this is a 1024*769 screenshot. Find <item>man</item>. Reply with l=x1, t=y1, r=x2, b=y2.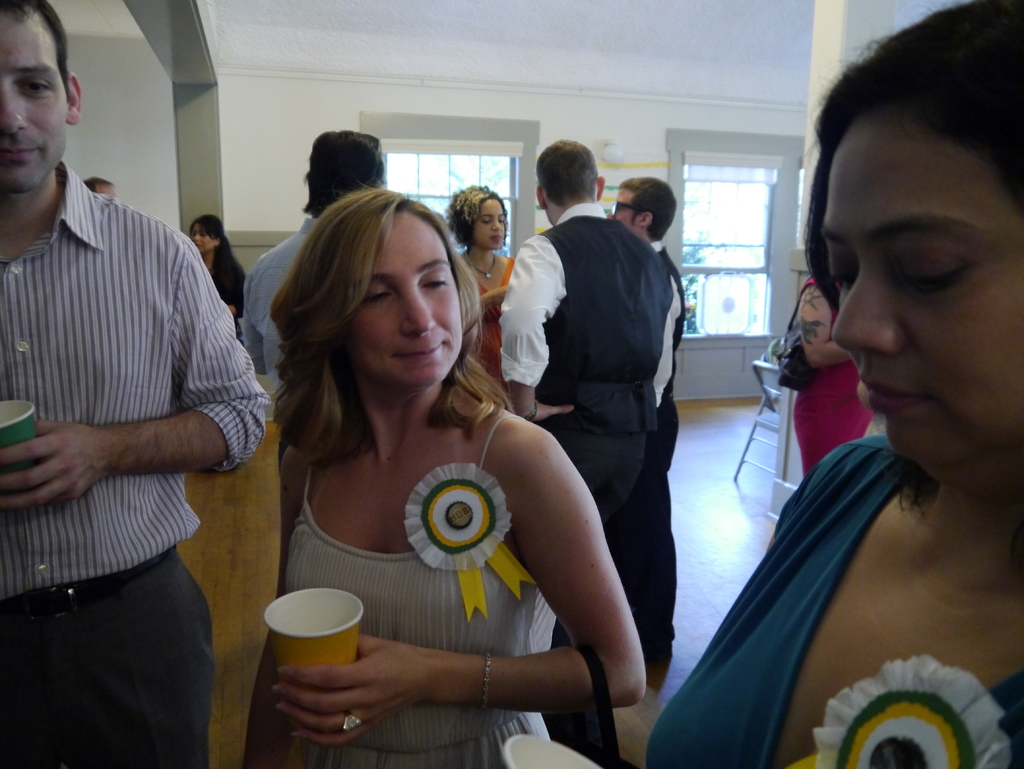
l=484, t=118, r=698, b=705.
